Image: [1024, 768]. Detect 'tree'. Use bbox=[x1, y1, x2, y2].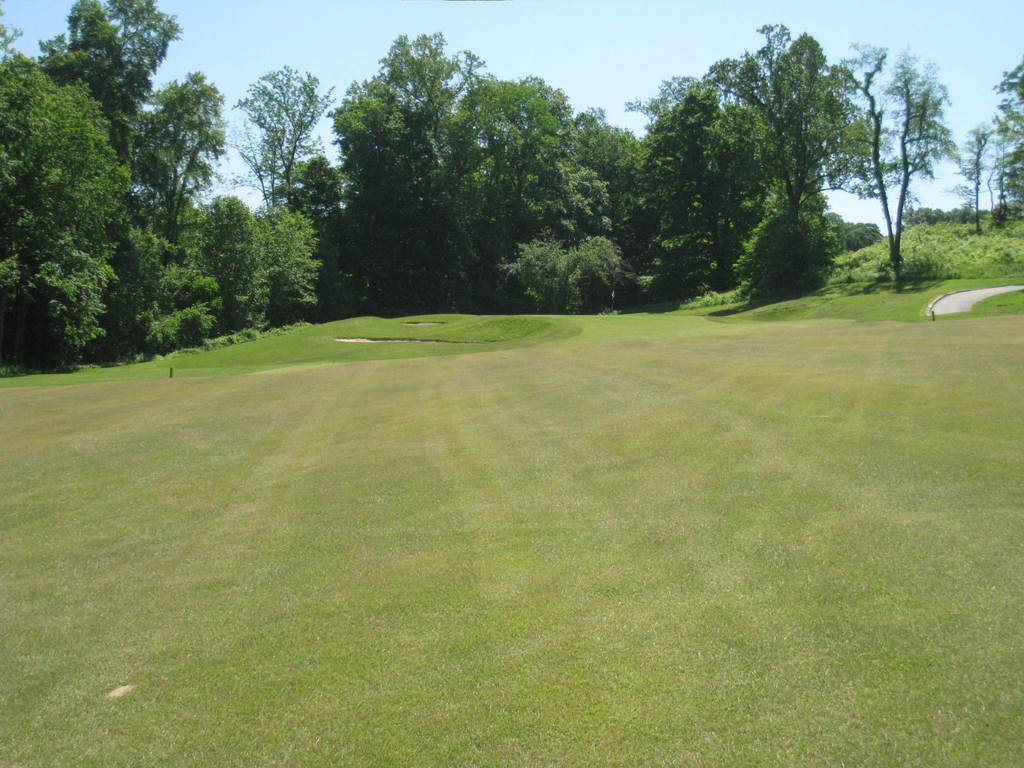
bbox=[629, 79, 773, 306].
